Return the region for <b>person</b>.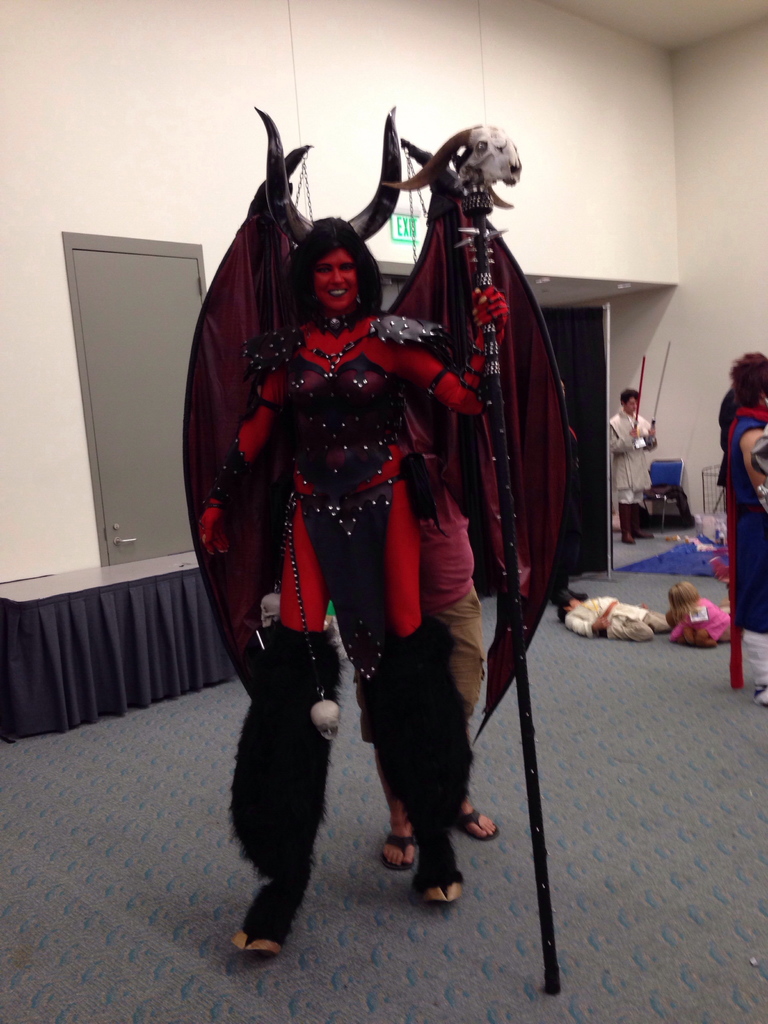
(614,380,660,538).
